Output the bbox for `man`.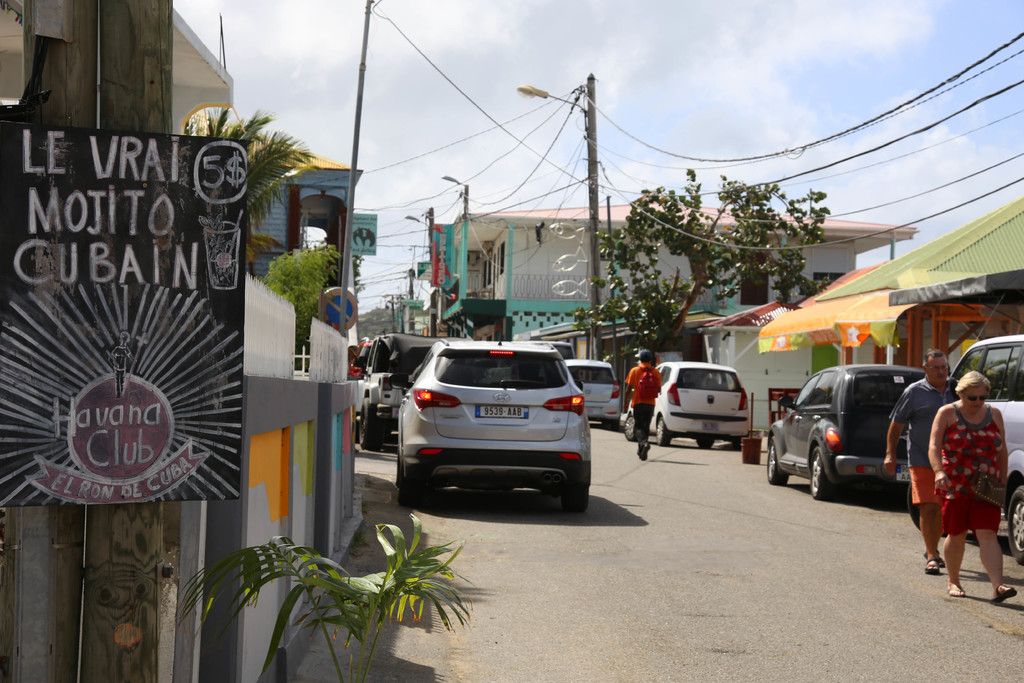
bbox(624, 347, 664, 462).
